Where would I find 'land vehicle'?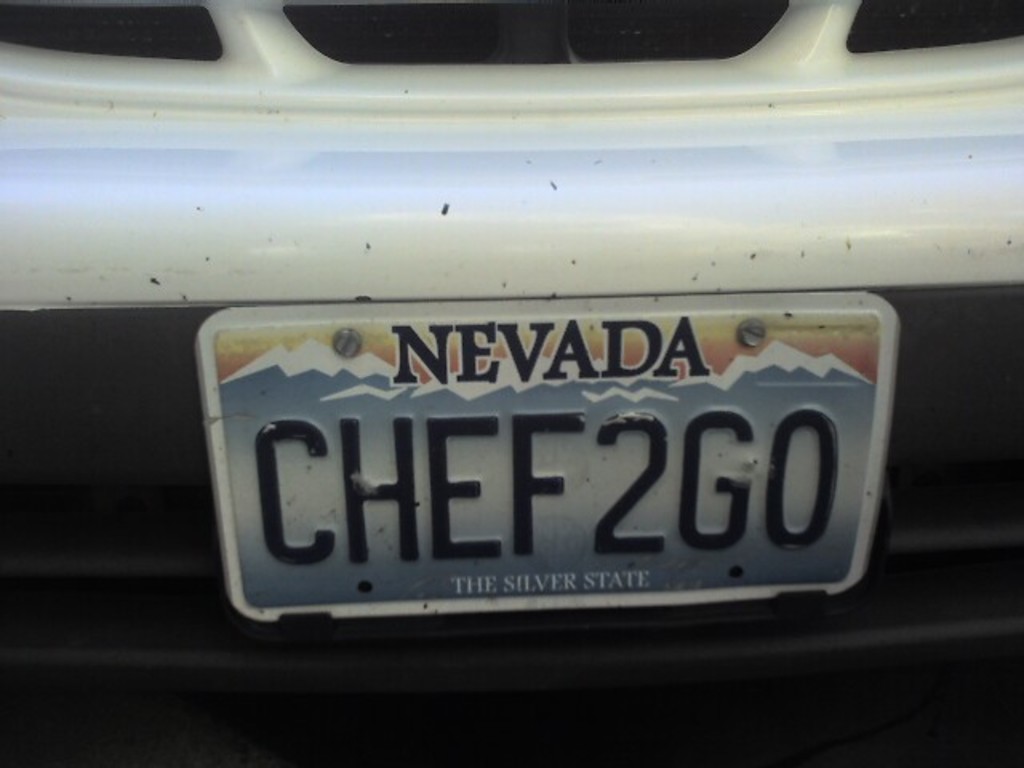
At {"left": 2, "top": 0, "right": 1022, "bottom": 766}.
